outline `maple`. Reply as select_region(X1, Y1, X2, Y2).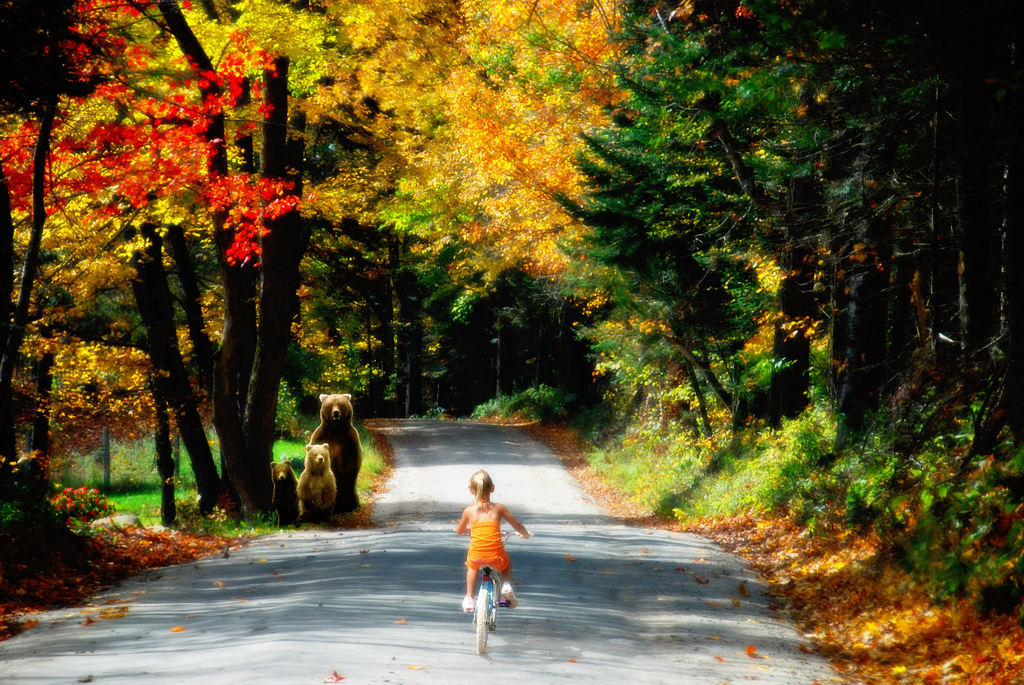
select_region(6, 528, 246, 639).
